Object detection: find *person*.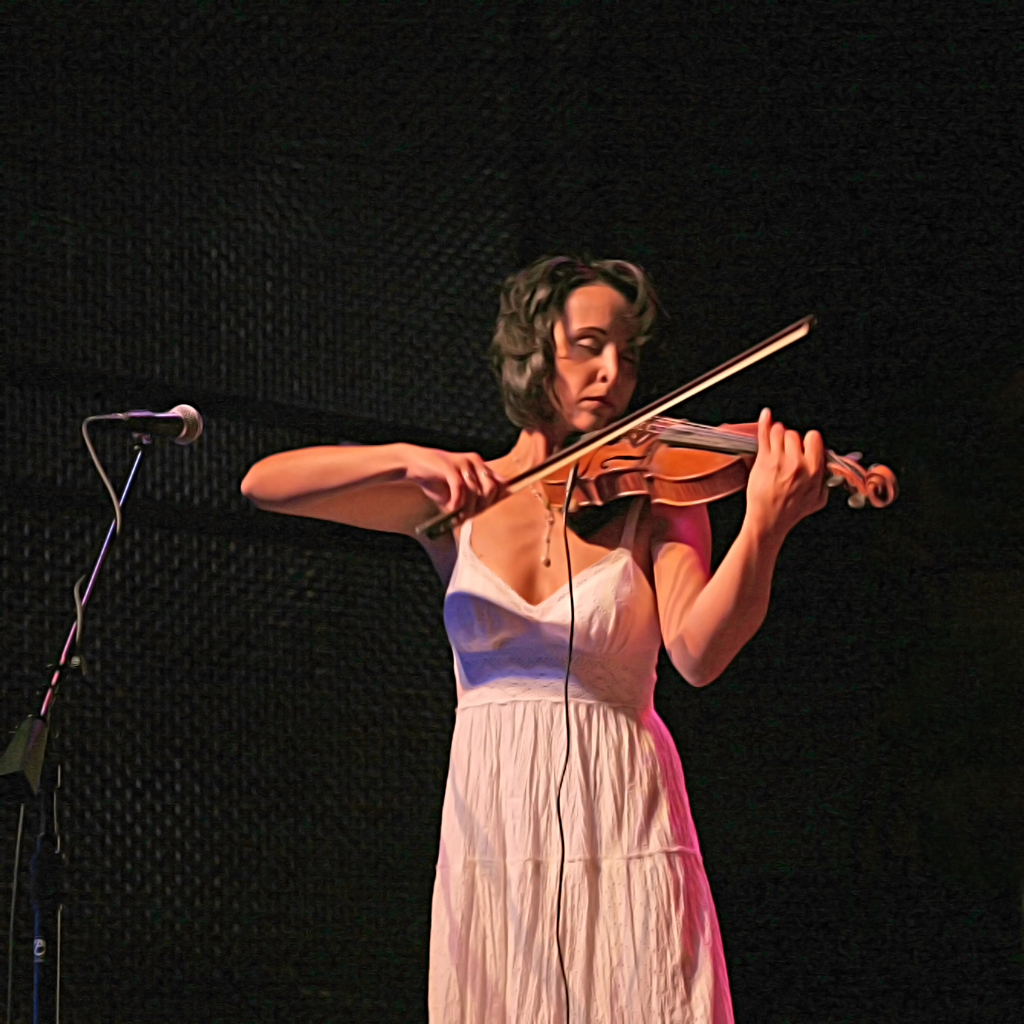
pyautogui.locateOnScreen(228, 256, 837, 1023).
